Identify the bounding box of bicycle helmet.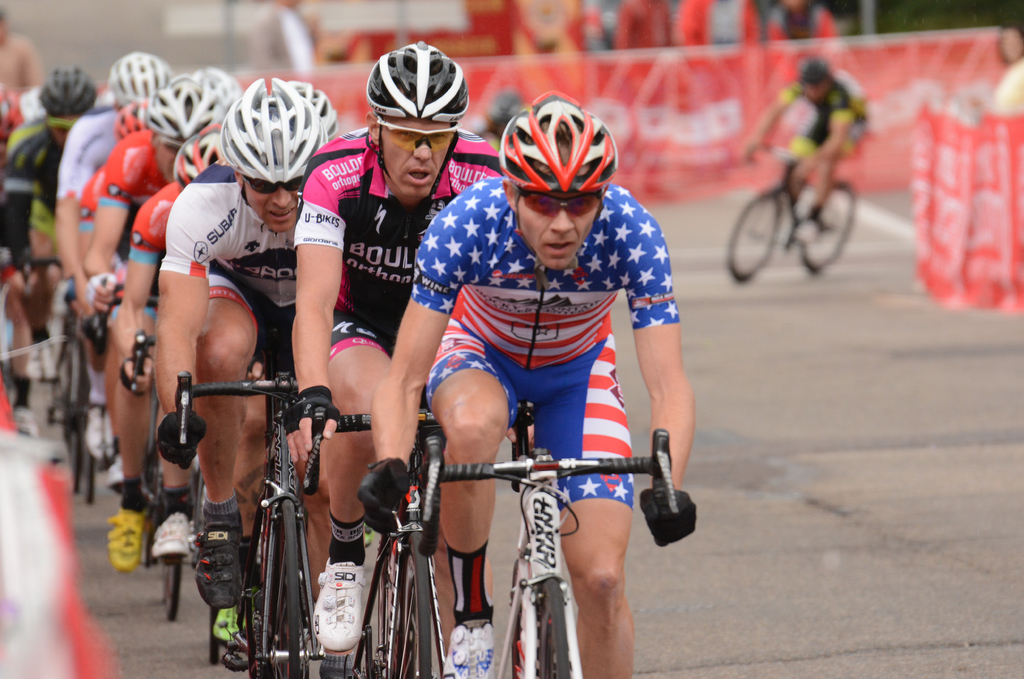
{"x1": 144, "y1": 74, "x2": 212, "y2": 148}.
